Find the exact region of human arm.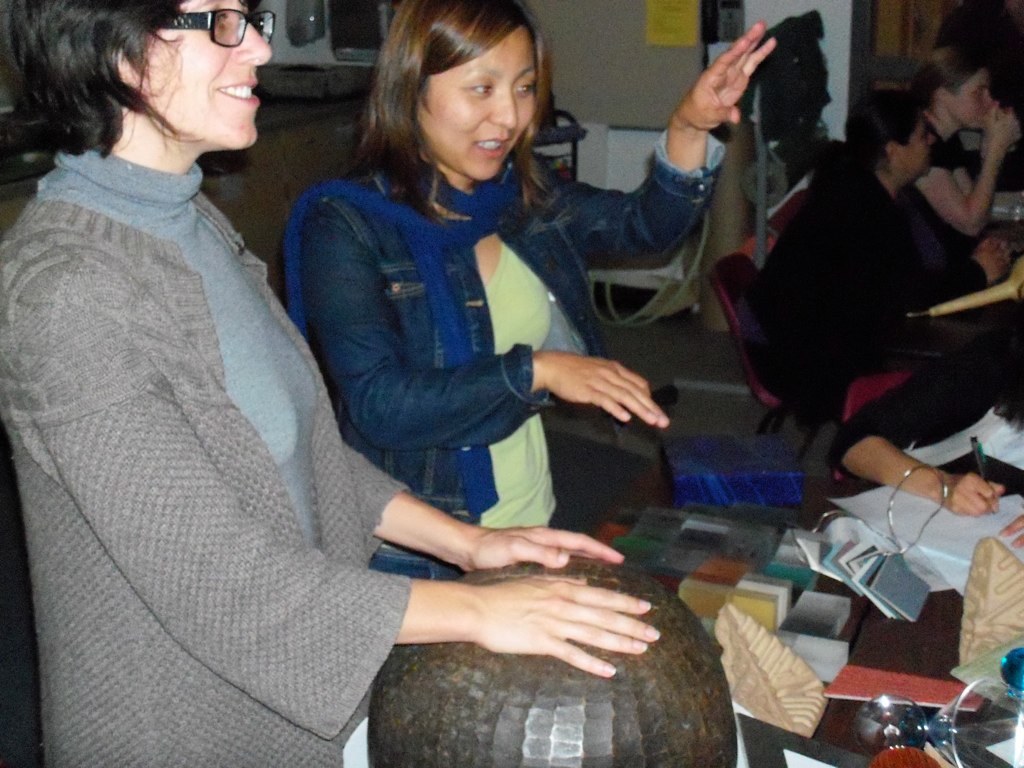
Exact region: locate(563, 16, 783, 270).
